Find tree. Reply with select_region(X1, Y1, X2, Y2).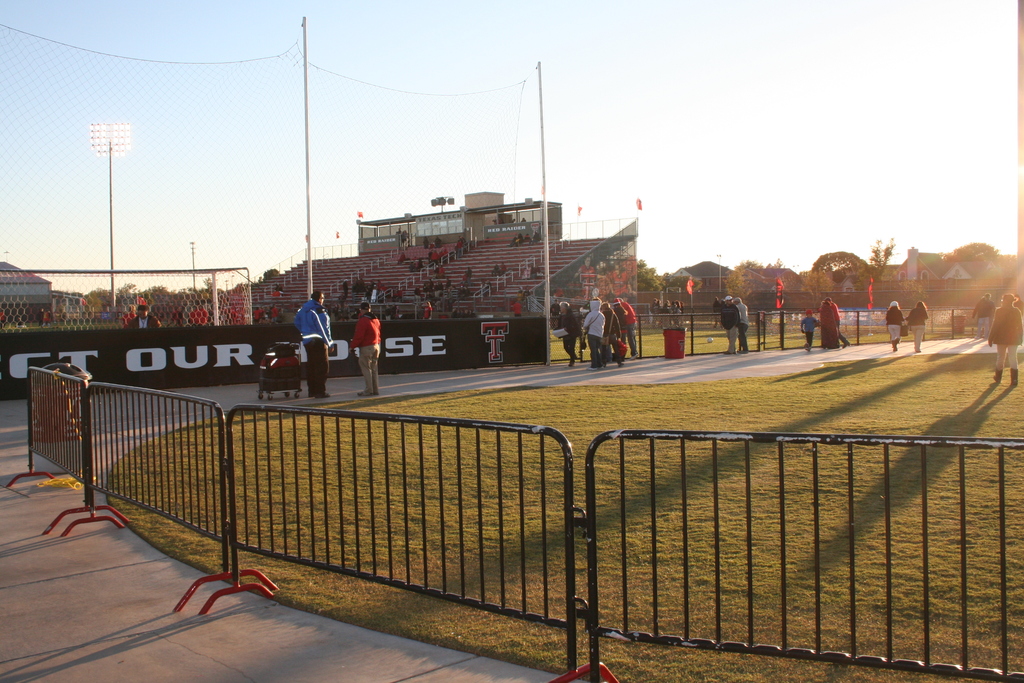
select_region(262, 265, 282, 284).
